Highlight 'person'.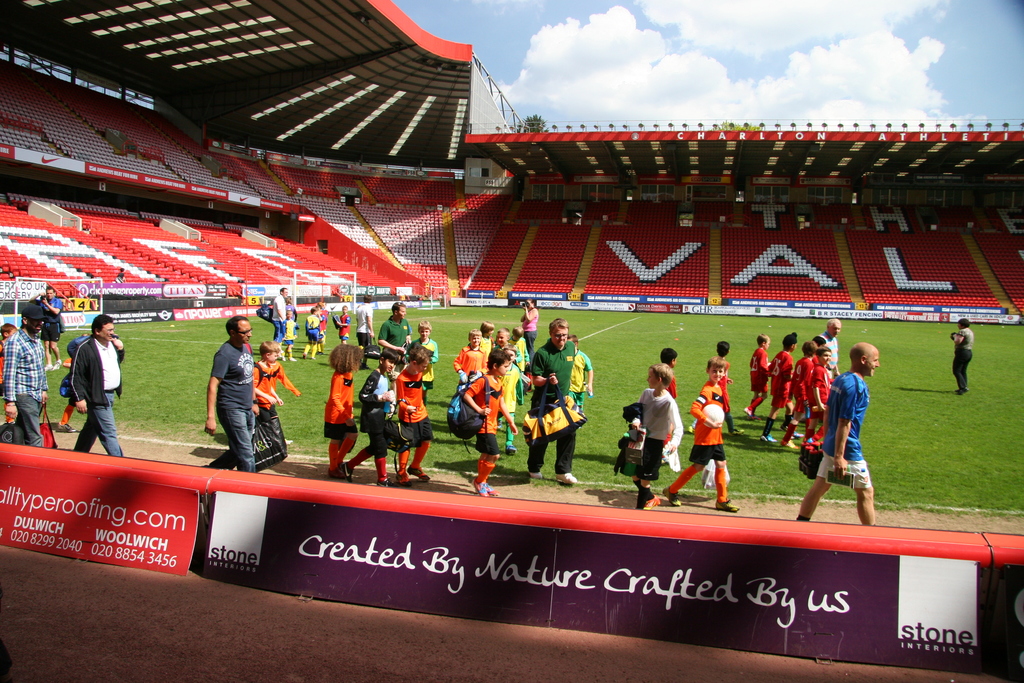
Highlighted region: <region>950, 315, 975, 397</region>.
